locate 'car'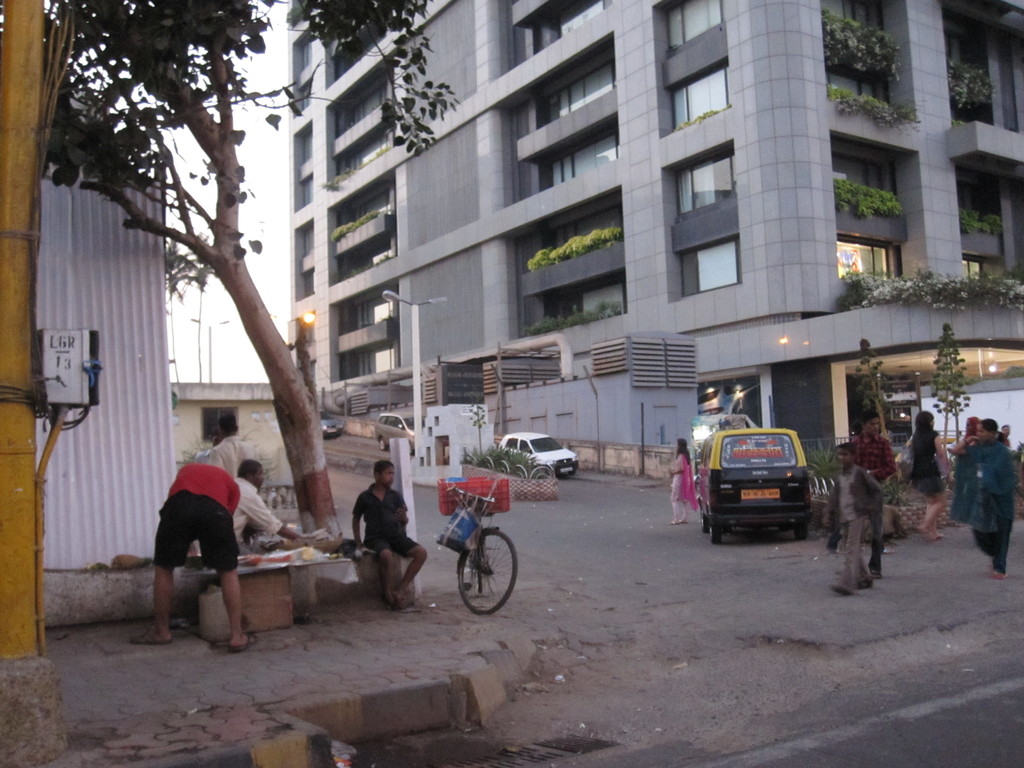
(318,410,345,438)
